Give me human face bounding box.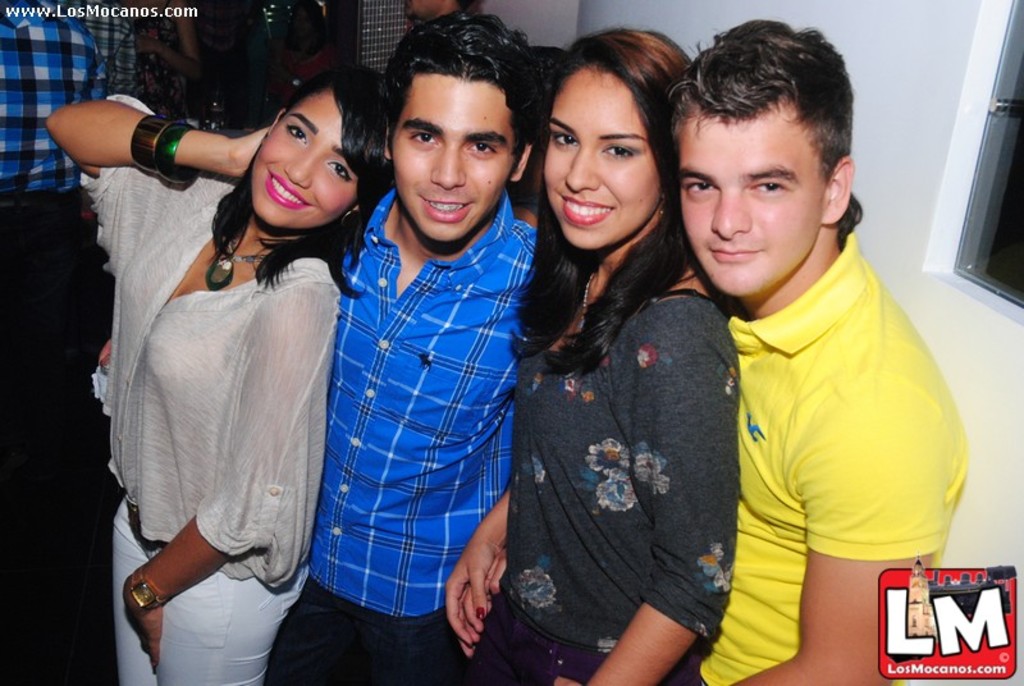
bbox(548, 74, 673, 247).
